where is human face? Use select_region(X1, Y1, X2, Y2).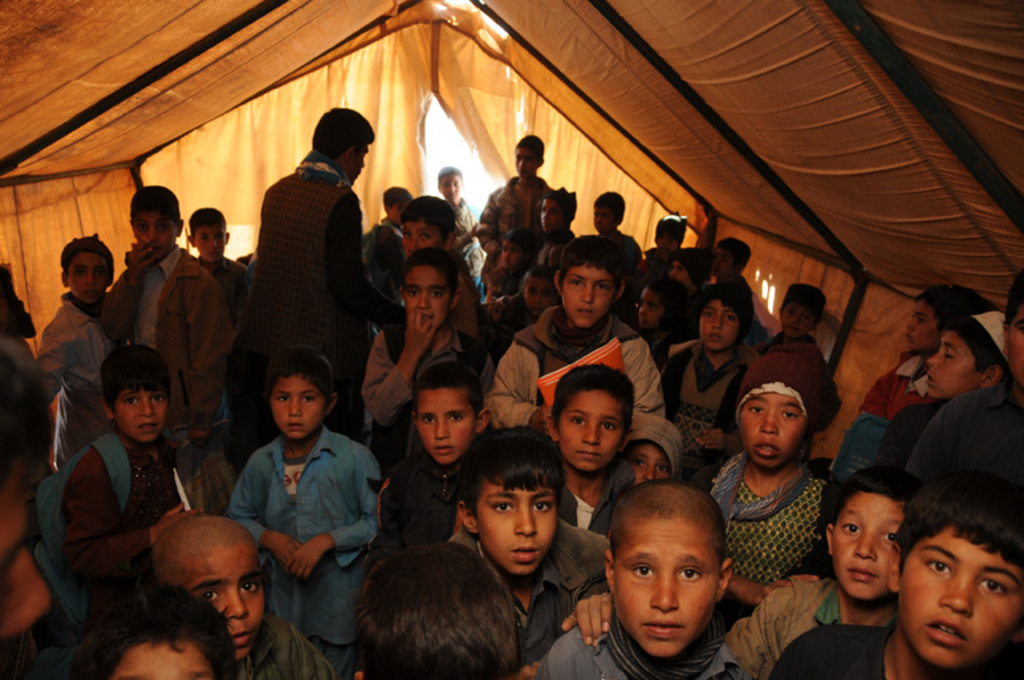
select_region(537, 196, 561, 235).
